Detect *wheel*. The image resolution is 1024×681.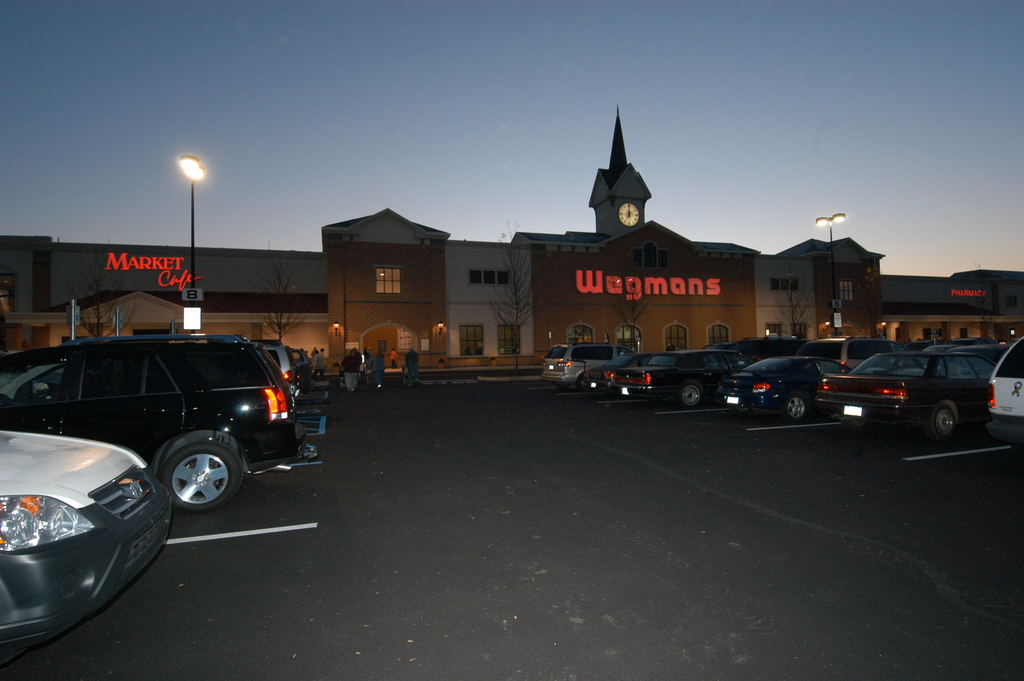
left=927, top=405, right=958, bottom=443.
